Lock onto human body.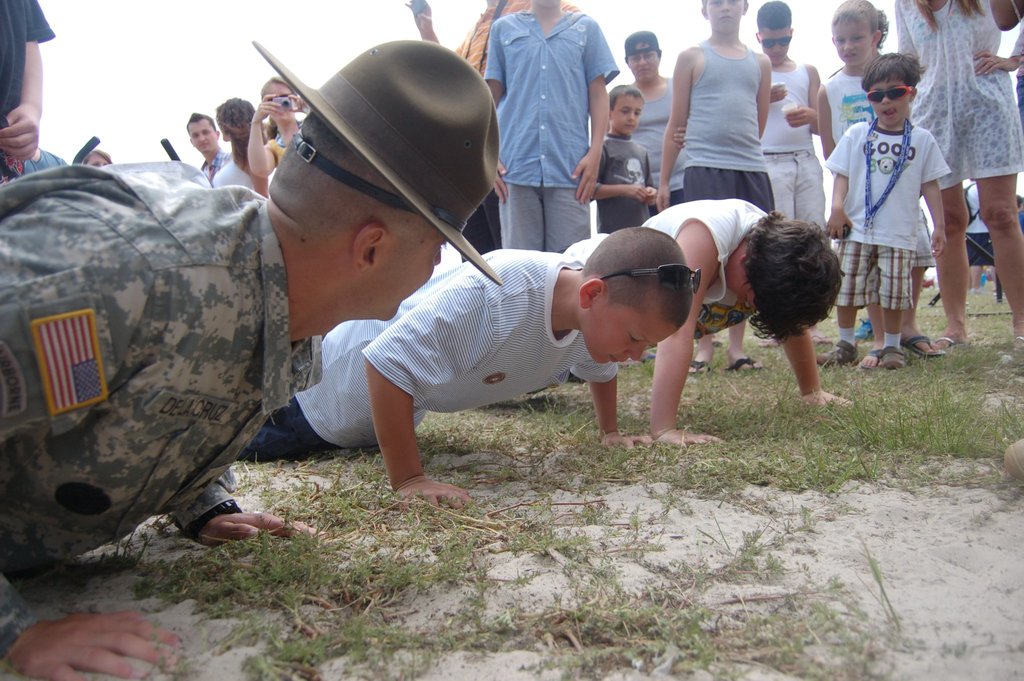
Locked: detection(246, 96, 308, 180).
